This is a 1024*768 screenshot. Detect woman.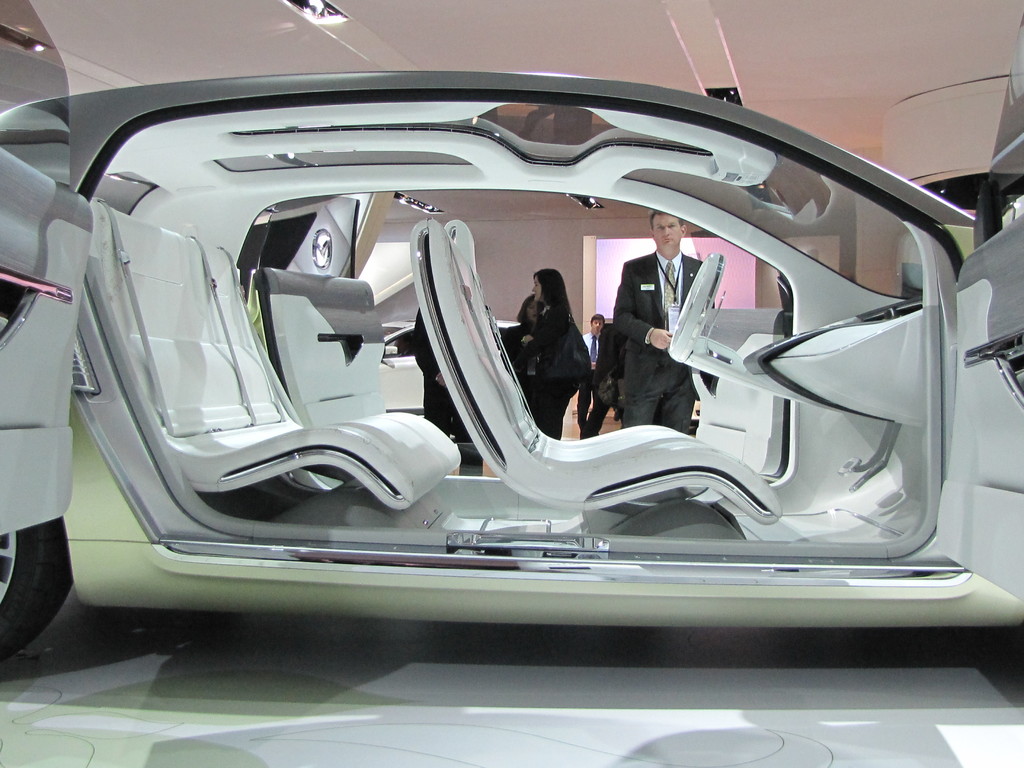
x1=509 y1=263 x2=587 y2=439.
